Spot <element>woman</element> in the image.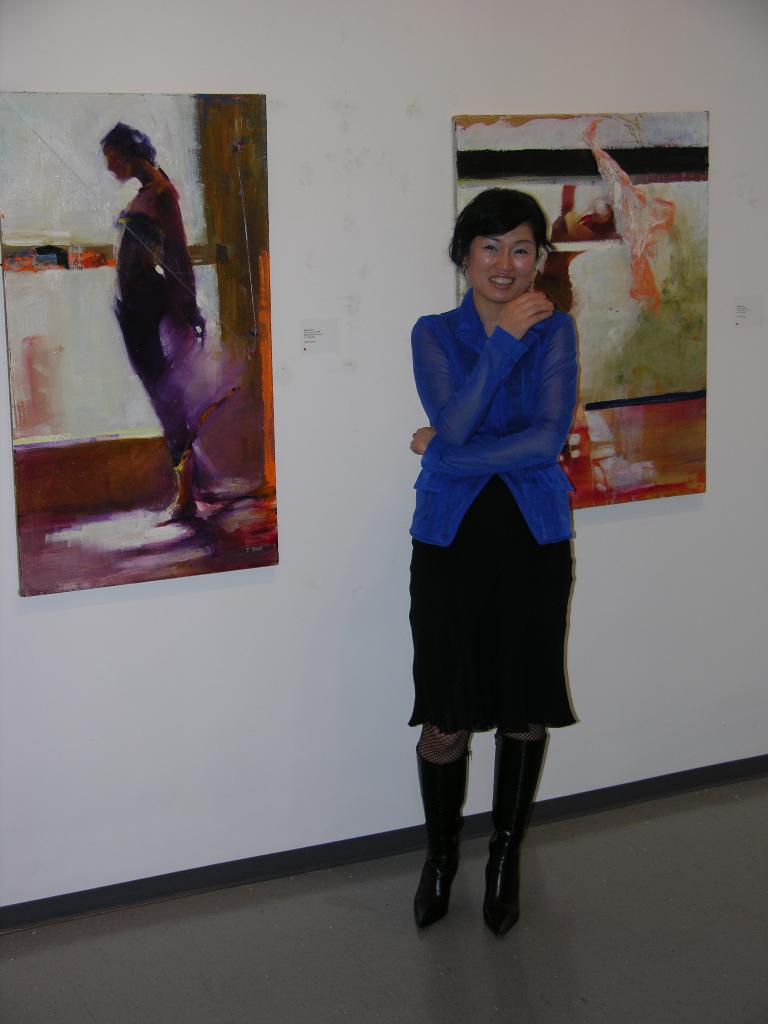
<element>woman</element> found at BBox(381, 180, 610, 861).
